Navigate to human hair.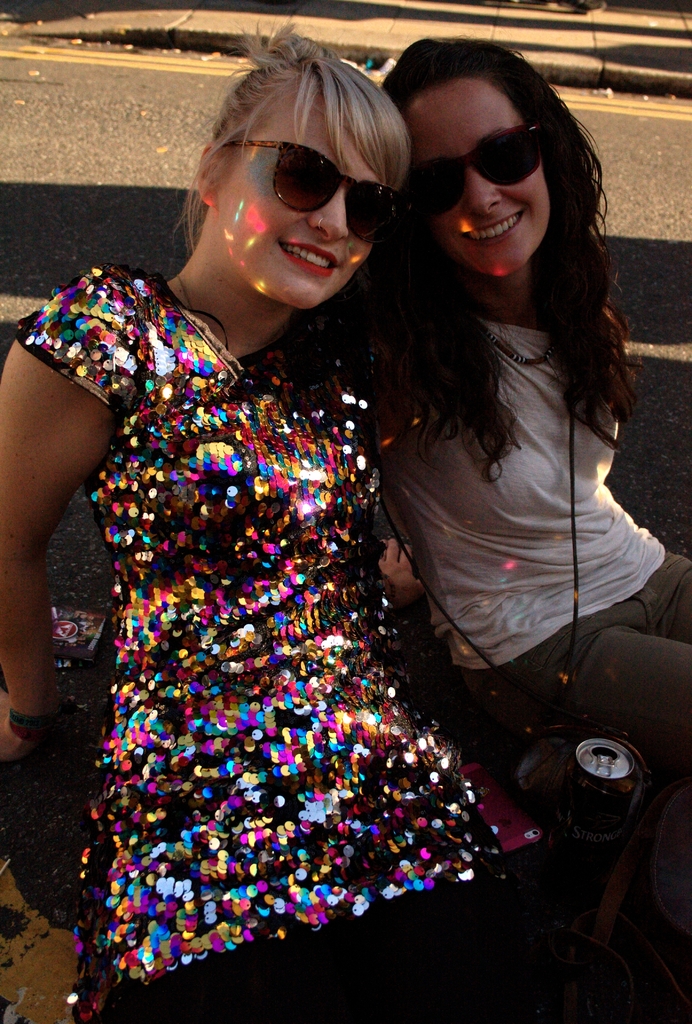
Navigation target: {"x1": 168, "y1": 6, "x2": 415, "y2": 257}.
